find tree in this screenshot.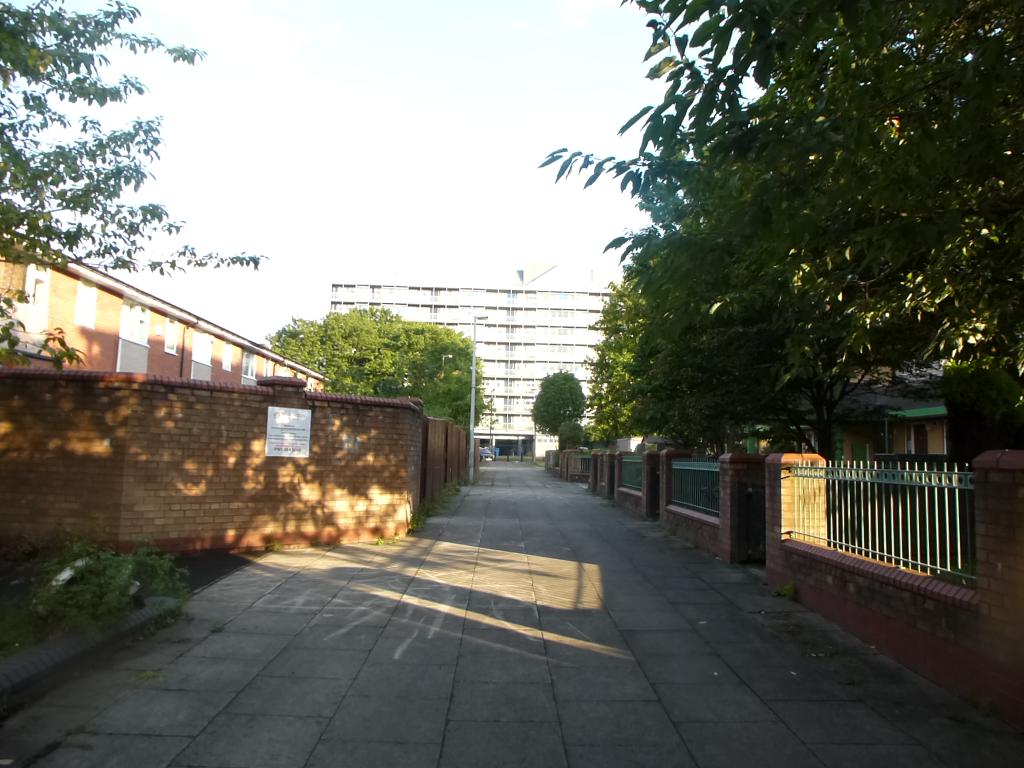
The bounding box for tree is 257:299:489:439.
